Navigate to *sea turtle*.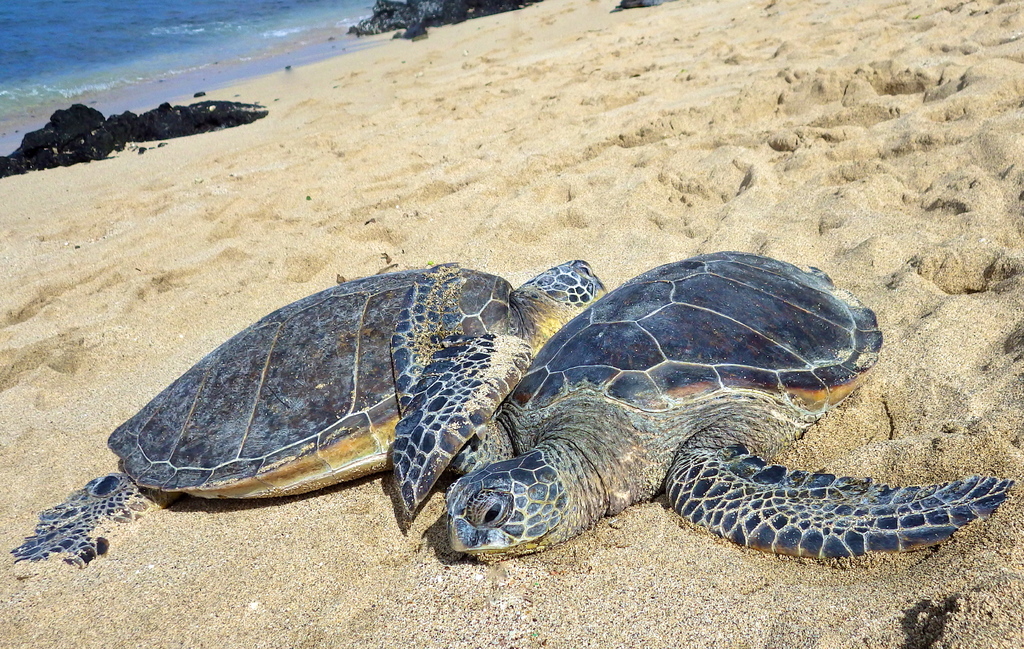
Navigation target: bbox=(9, 253, 609, 571).
